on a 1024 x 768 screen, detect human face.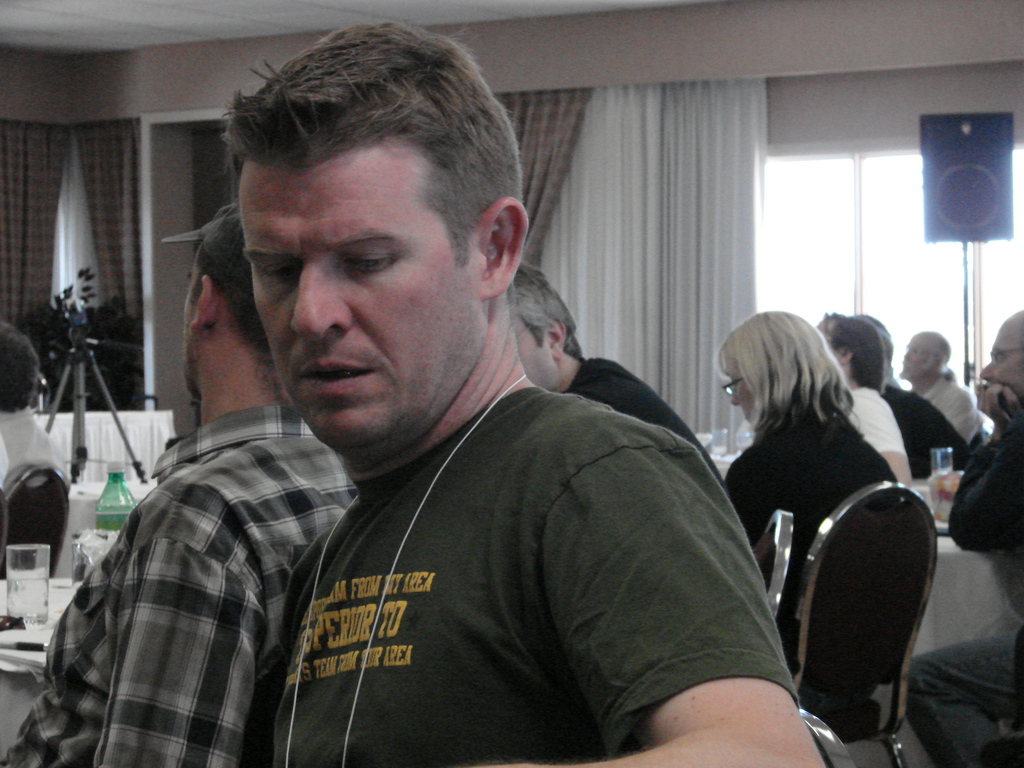
515 320 559 392.
